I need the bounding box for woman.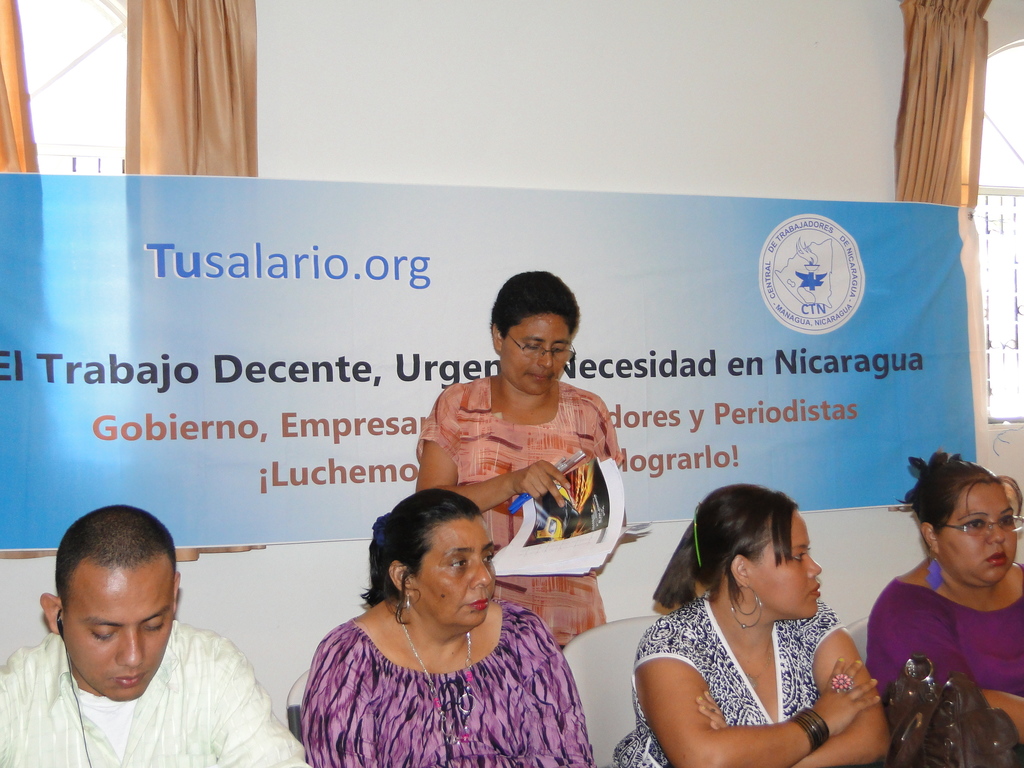
Here it is: crop(865, 447, 1023, 755).
